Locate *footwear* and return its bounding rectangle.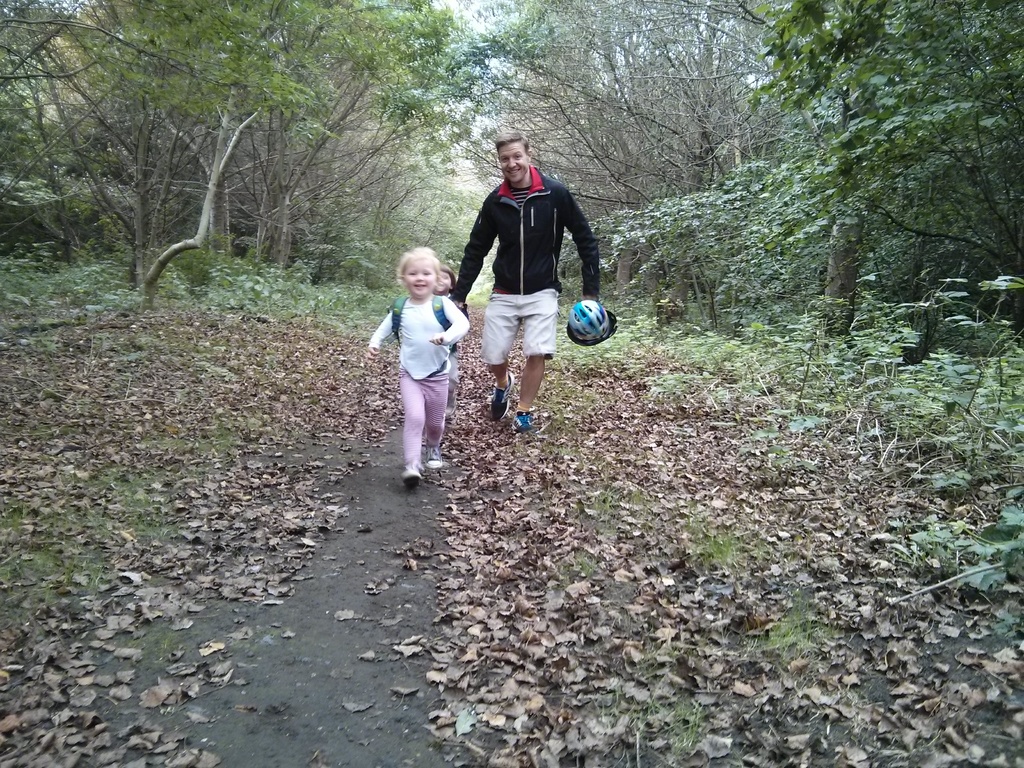
region(491, 371, 516, 421).
